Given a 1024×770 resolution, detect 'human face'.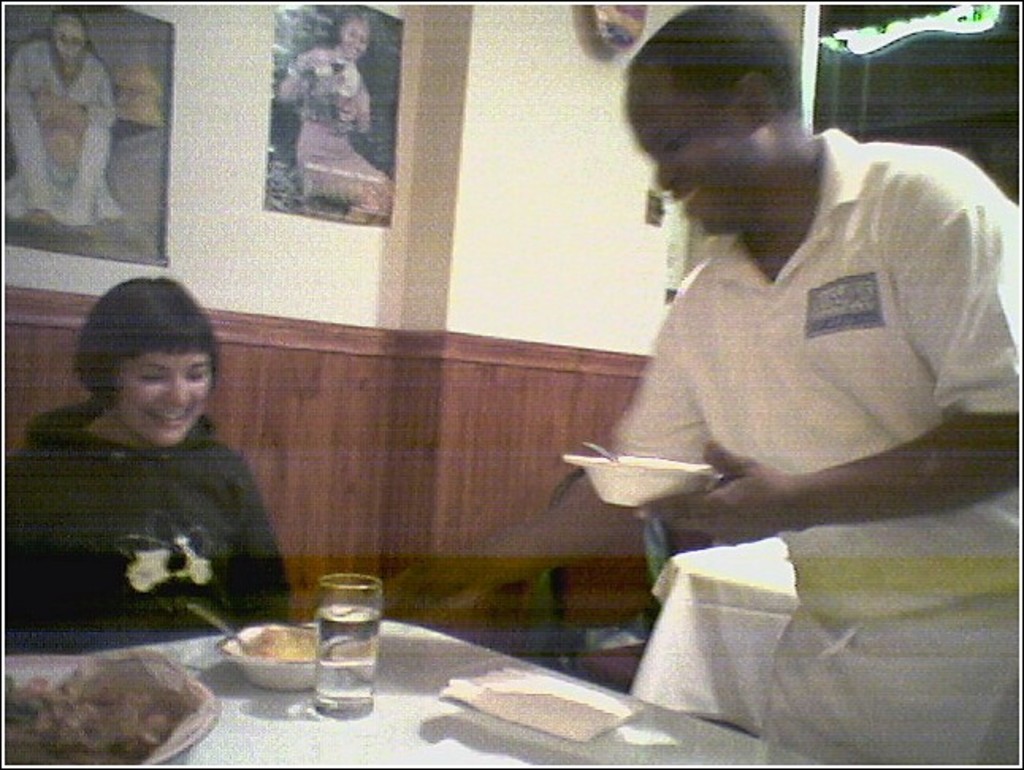
rect(57, 21, 89, 67).
